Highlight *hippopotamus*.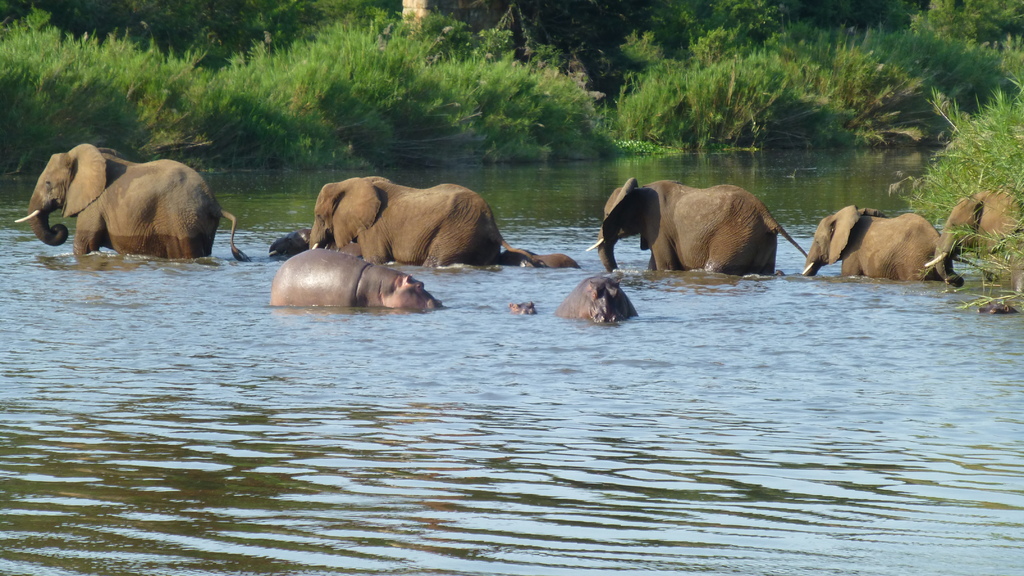
Highlighted region: [266,250,447,312].
